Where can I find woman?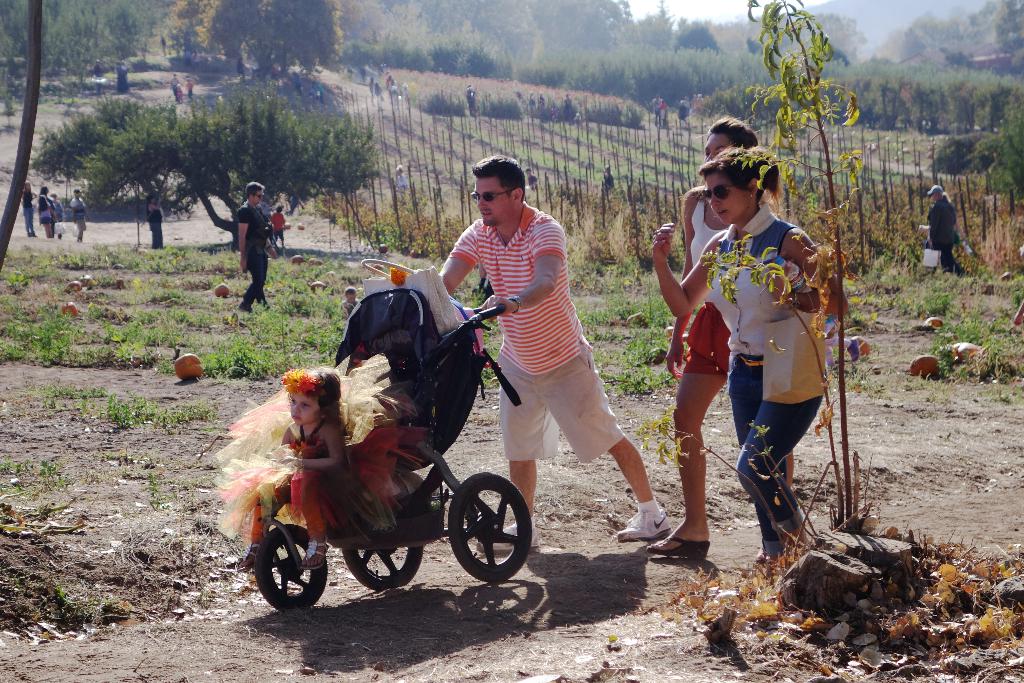
You can find it at (35,183,53,238).
